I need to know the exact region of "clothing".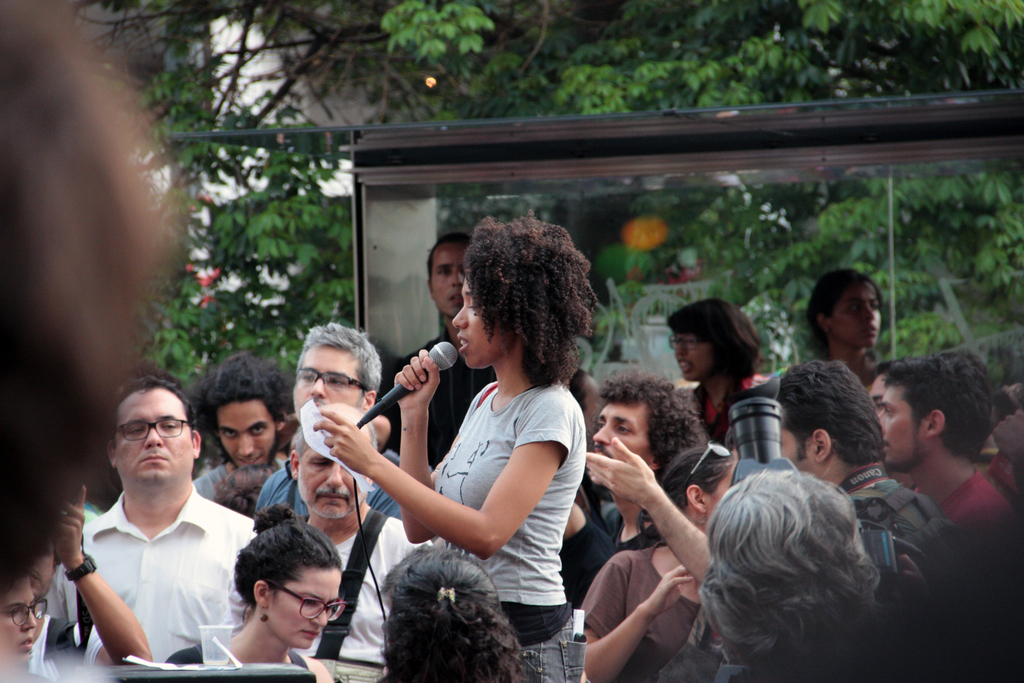
Region: [934, 454, 1014, 540].
